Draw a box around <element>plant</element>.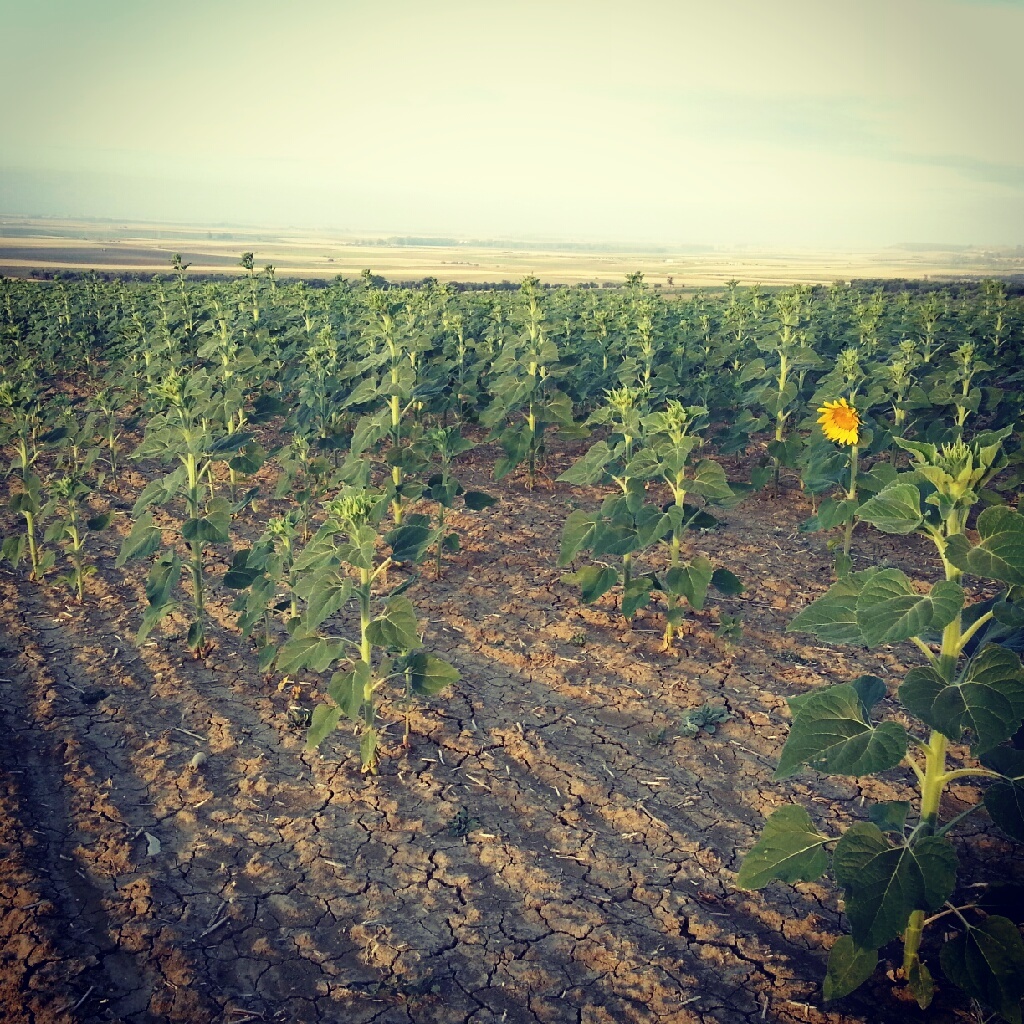
x1=223, y1=524, x2=313, y2=672.
